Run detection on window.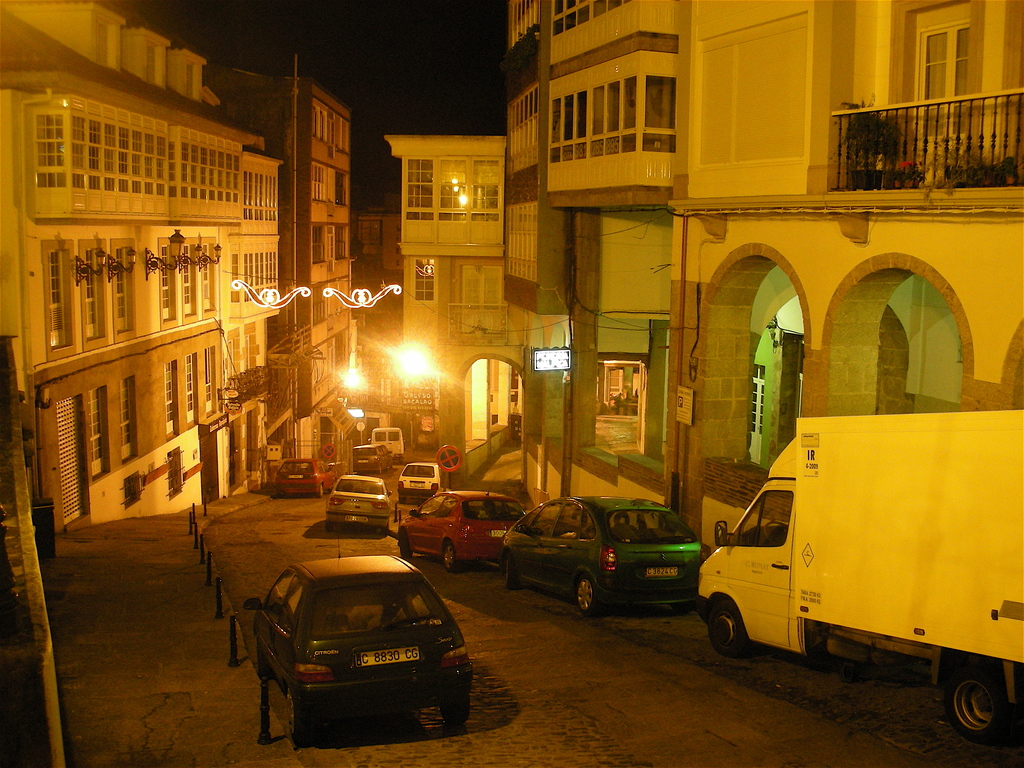
Result: [left=404, top=157, right=505, bottom=228].
